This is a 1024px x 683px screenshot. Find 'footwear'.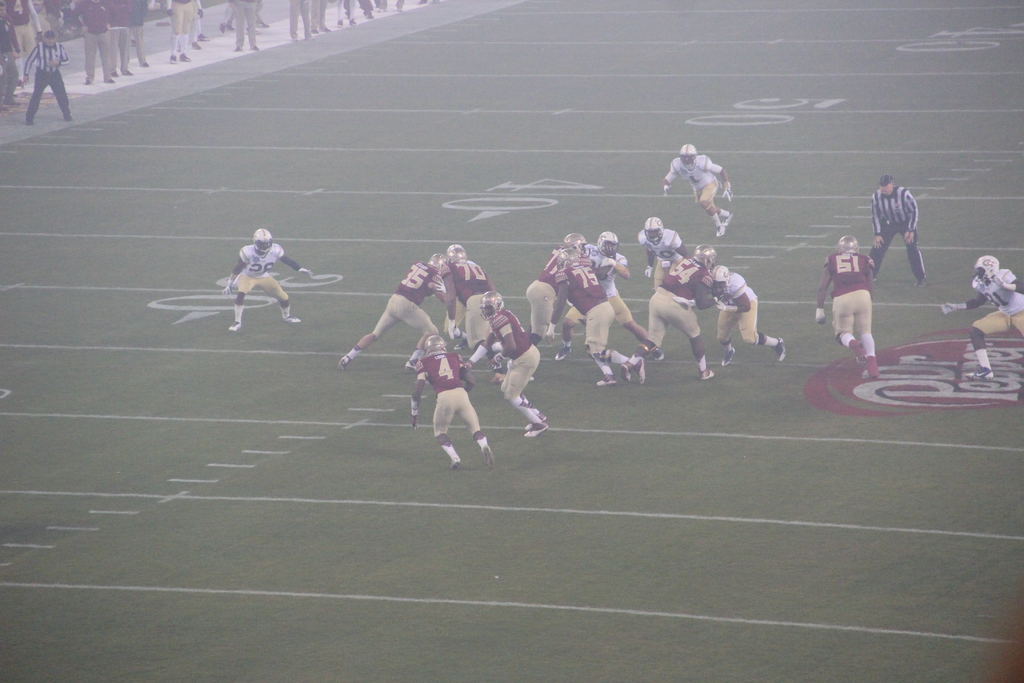
Bounding box: <bbox>522, 419, 532, 428</bbox>.
